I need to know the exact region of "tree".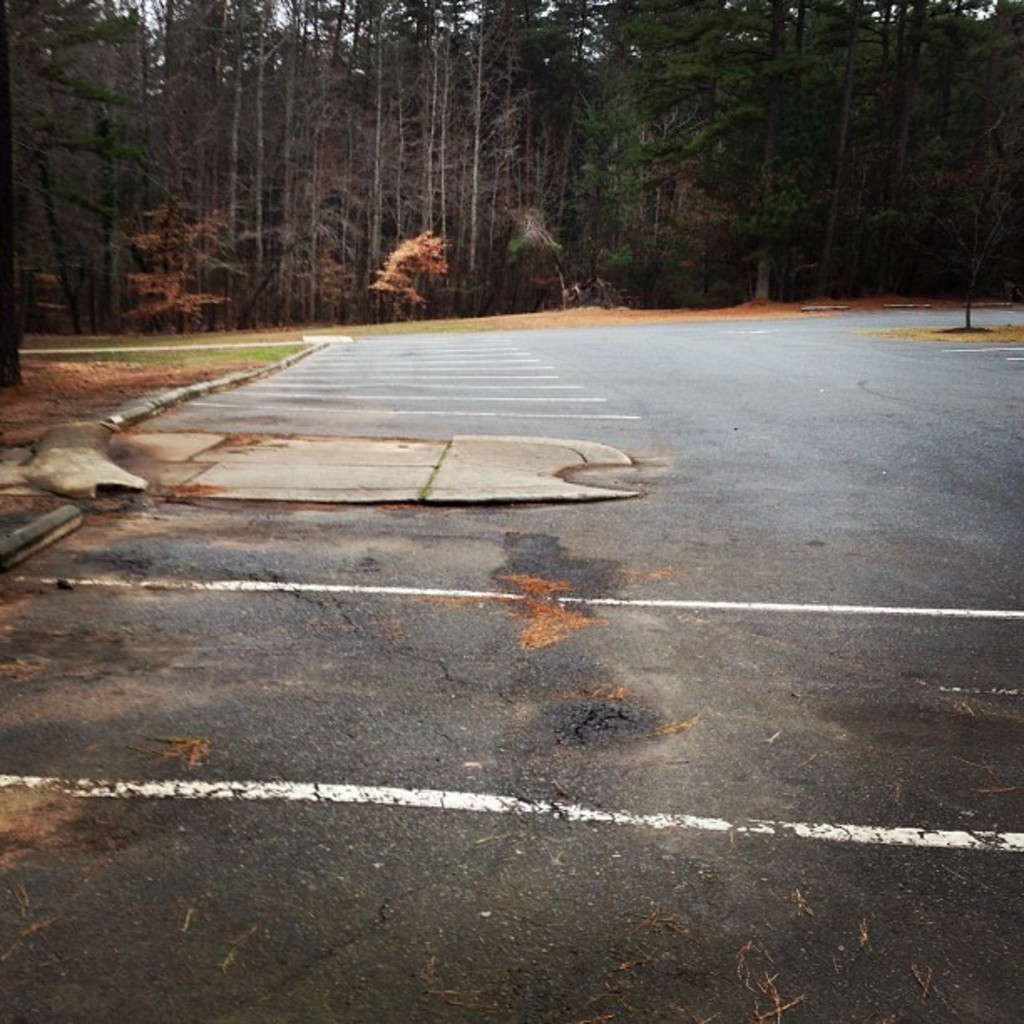
Region: detection(231, 0, 333, 341).
